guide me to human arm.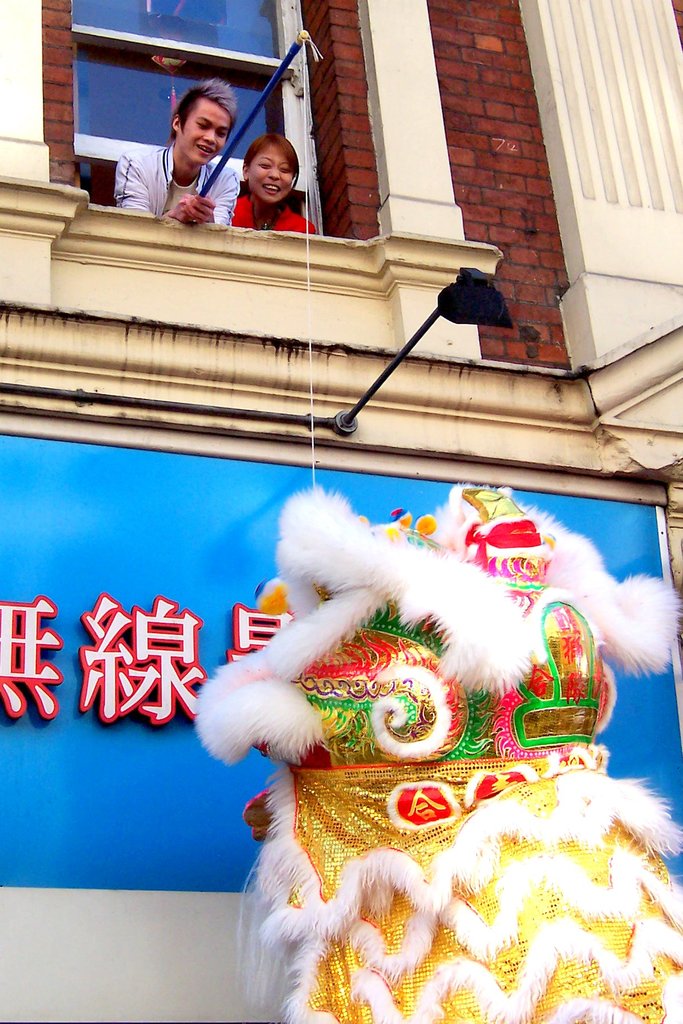
Guidance: [left=112, top=158, right=192, bottom=223].
